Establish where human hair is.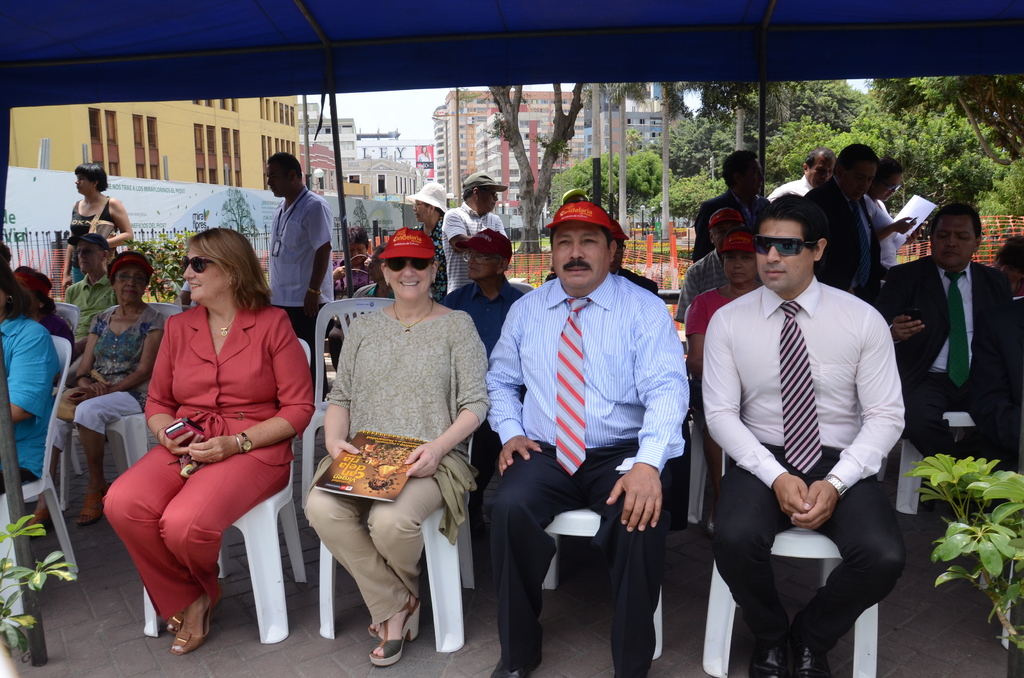
Established at <box>720,151,753,191</box>.
